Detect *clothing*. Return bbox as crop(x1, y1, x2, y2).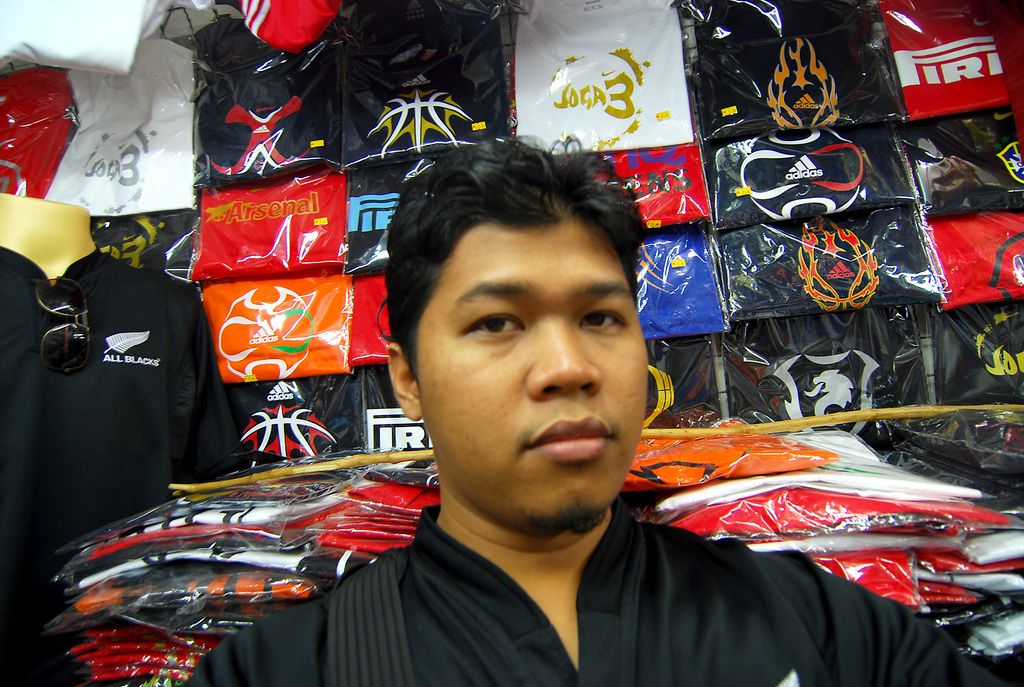
crop(19, 155, 223, 568).
